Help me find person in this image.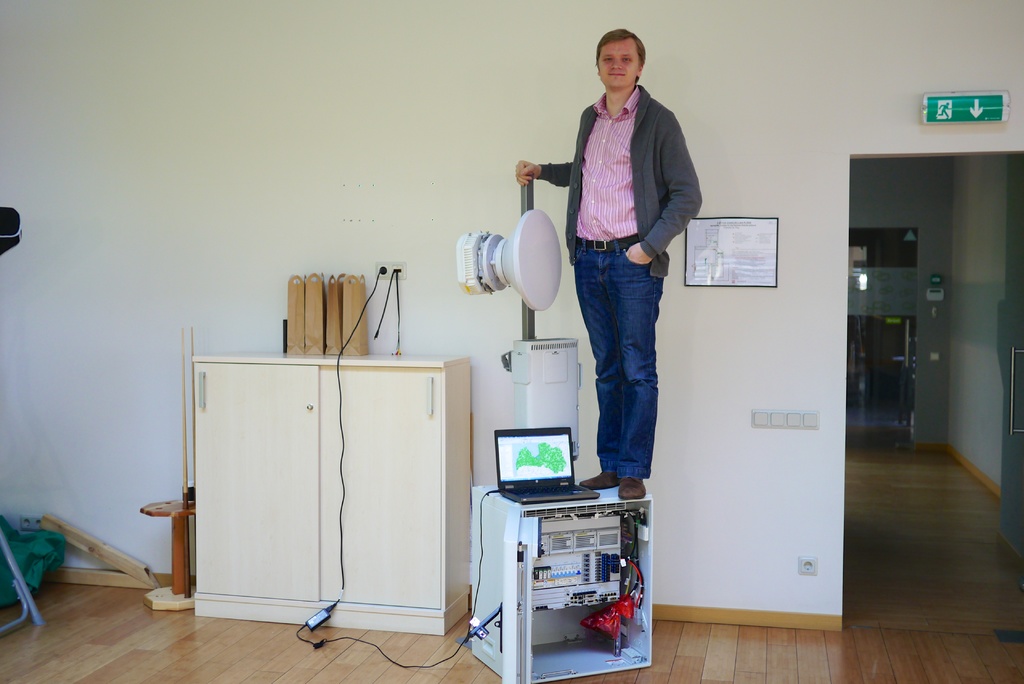
Found it: <bbox>543, 29, 705, 535</bbox>.
